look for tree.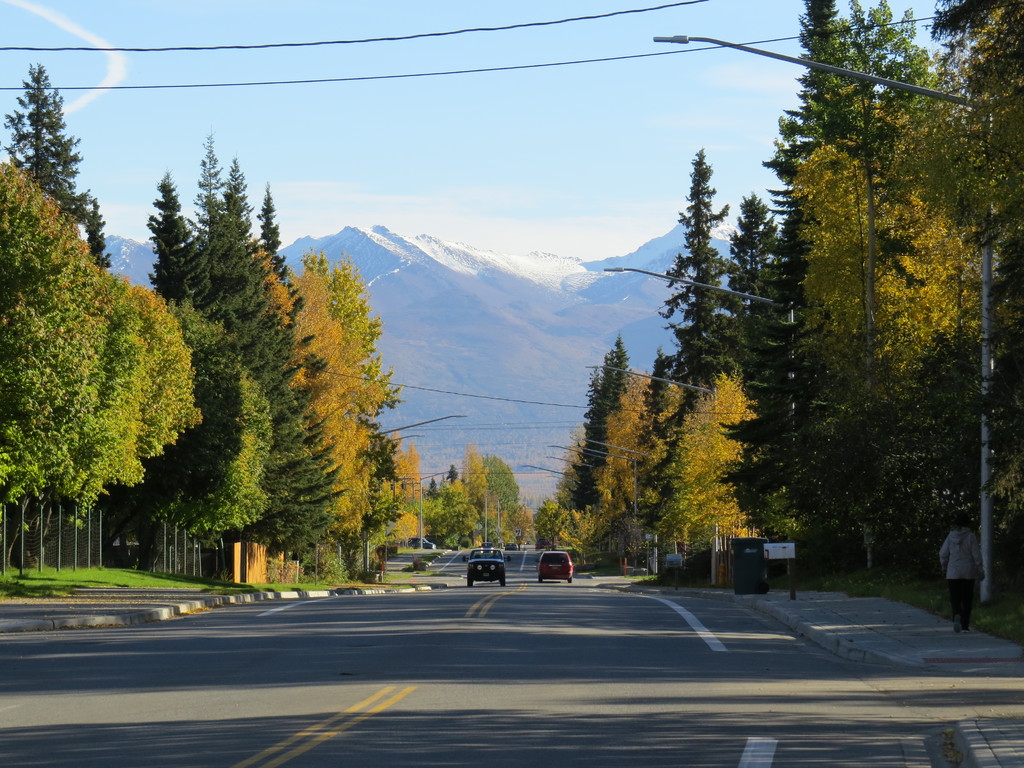
Found: detection(0, 56, 417, 589).
